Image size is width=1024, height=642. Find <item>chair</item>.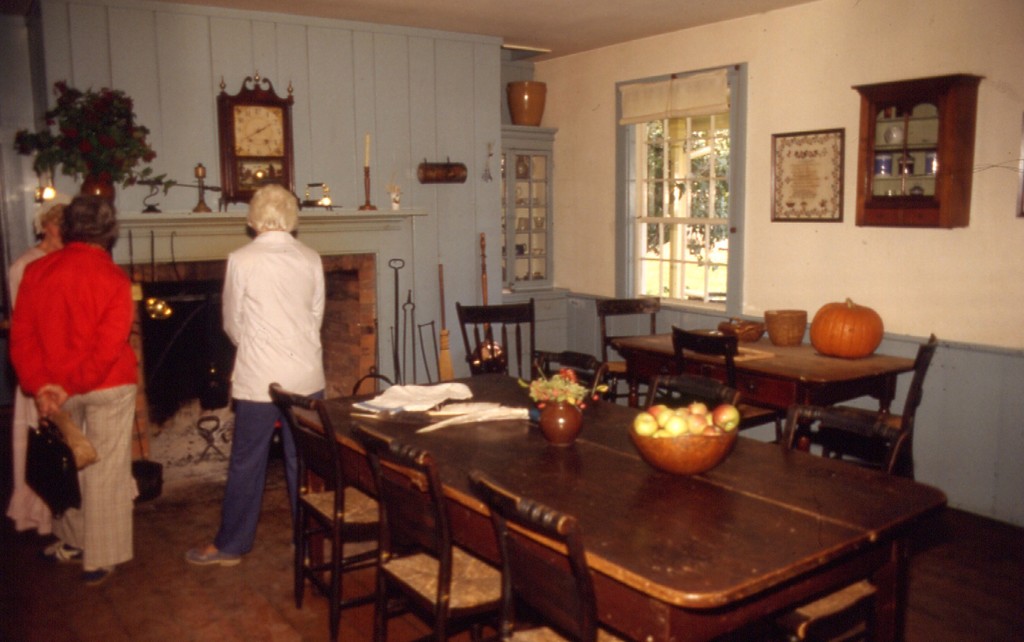
select_region(346, 419, 514, 641).
